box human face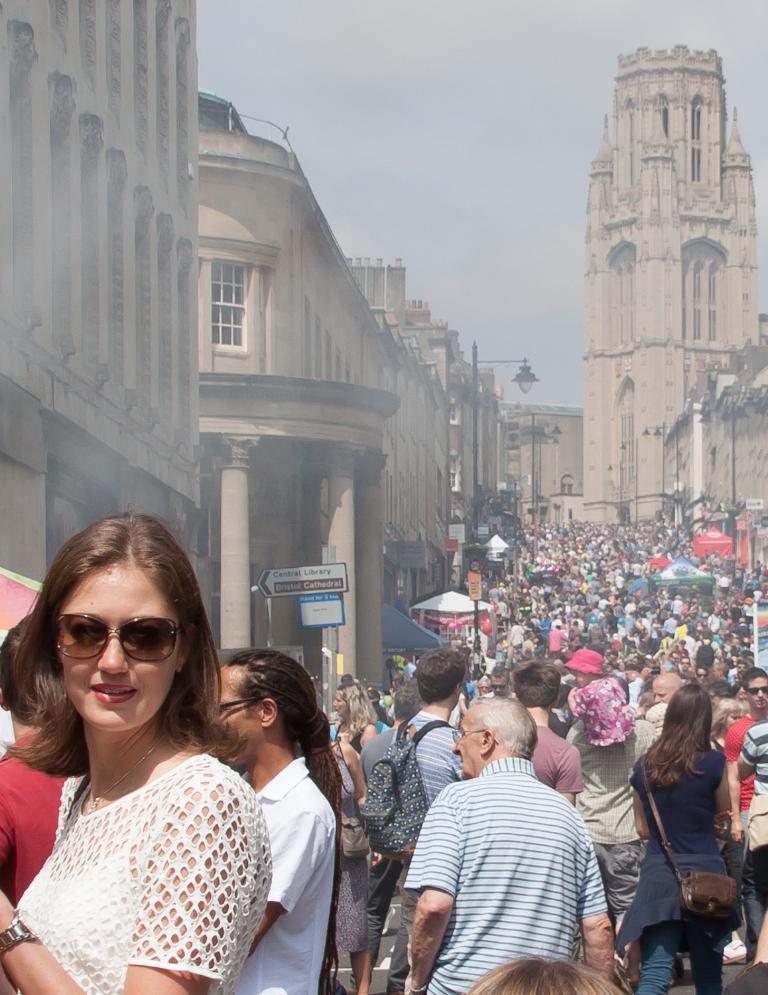
locate(570, 672, 588, 689)
